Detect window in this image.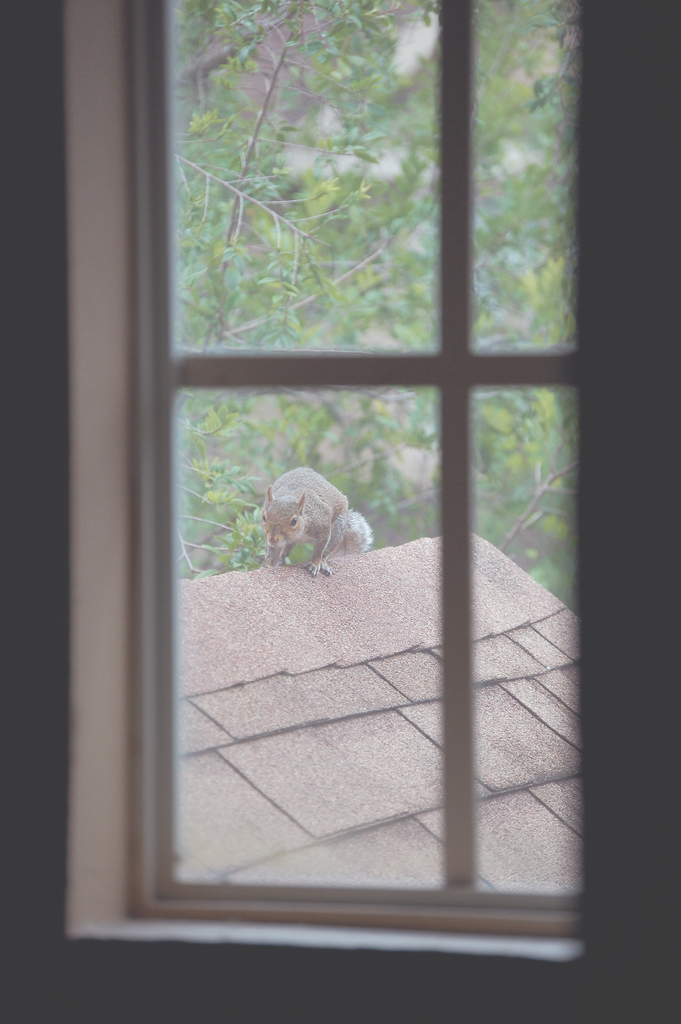
Detection: bbox=(128, 25, 584, 902).
